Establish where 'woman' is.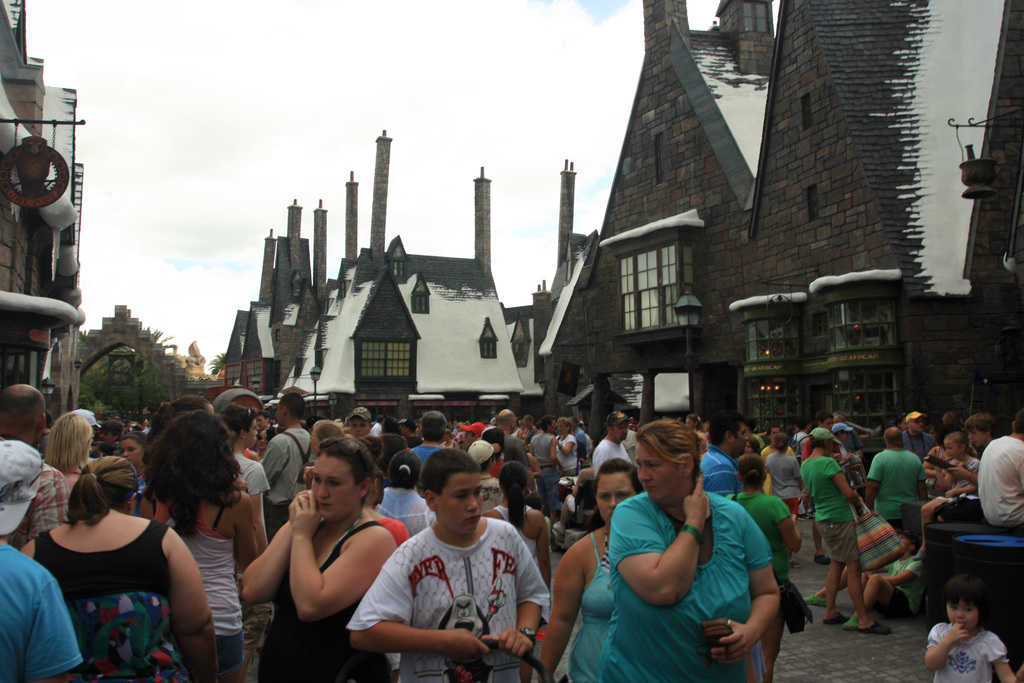
Established at locate(442, 429, 458, 448).
